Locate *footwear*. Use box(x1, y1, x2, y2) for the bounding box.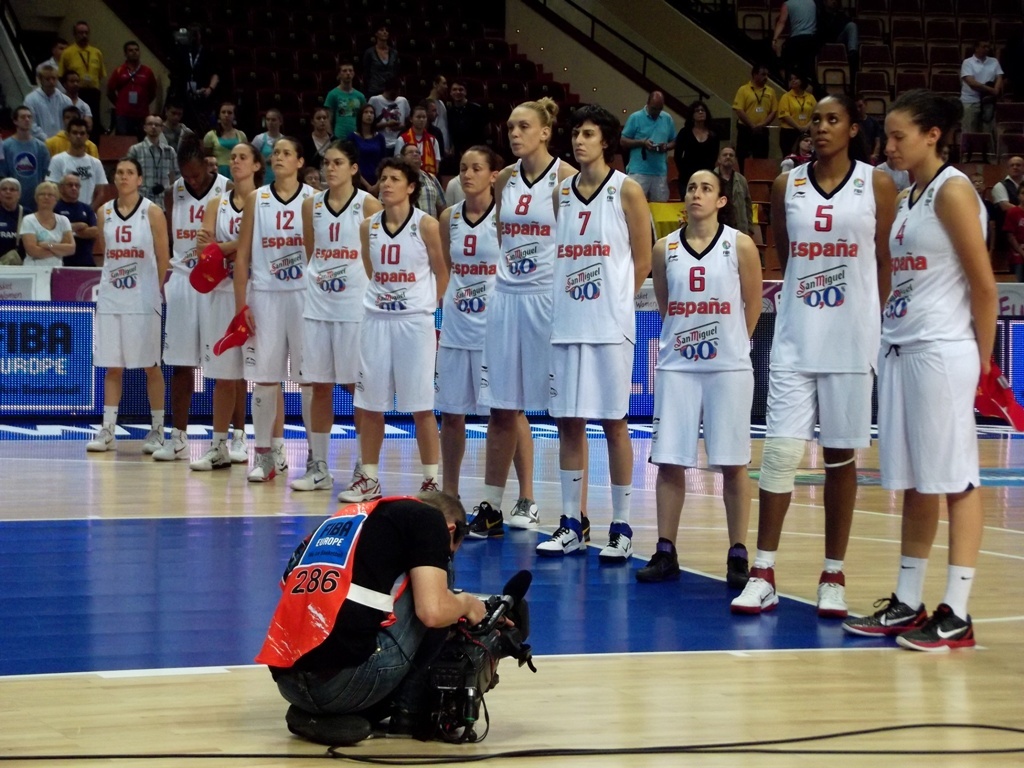
box(196, 443, 231, 473).
